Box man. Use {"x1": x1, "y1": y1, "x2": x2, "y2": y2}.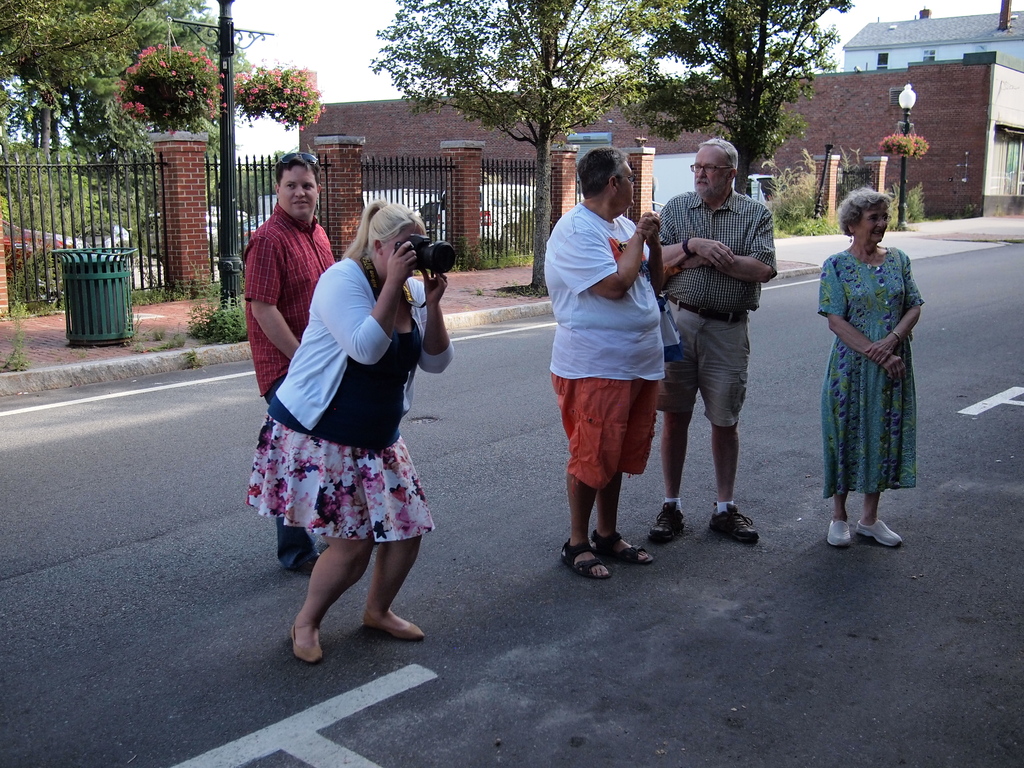
{"x1": 662, "y1": 138, "x2": 778, "y2": 548}.
